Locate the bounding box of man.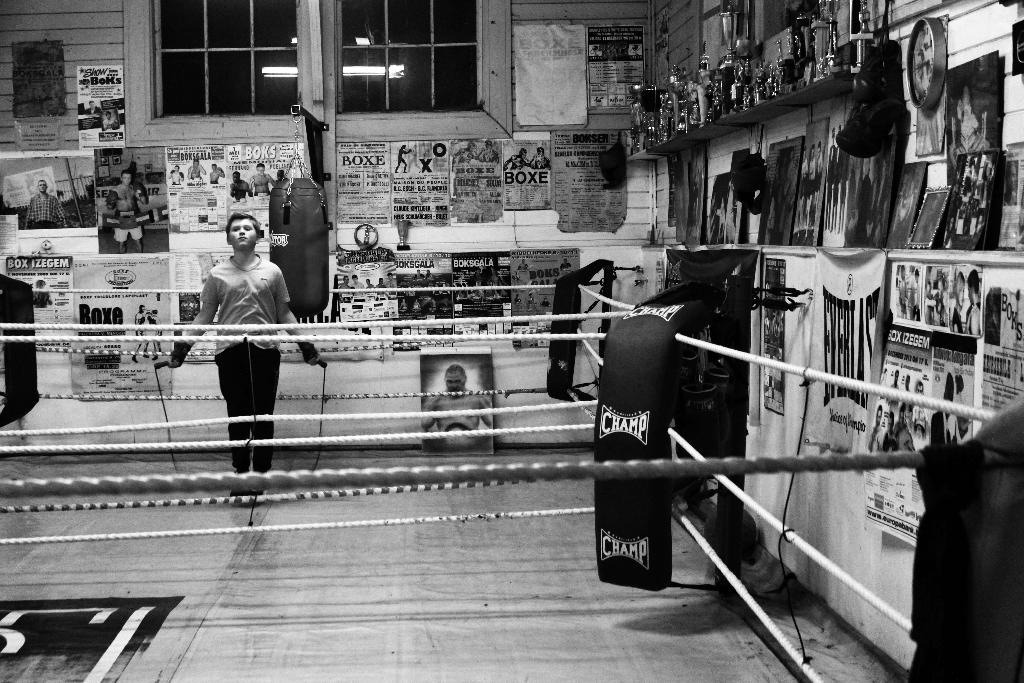
Bounding box: 105/168/150/257.
